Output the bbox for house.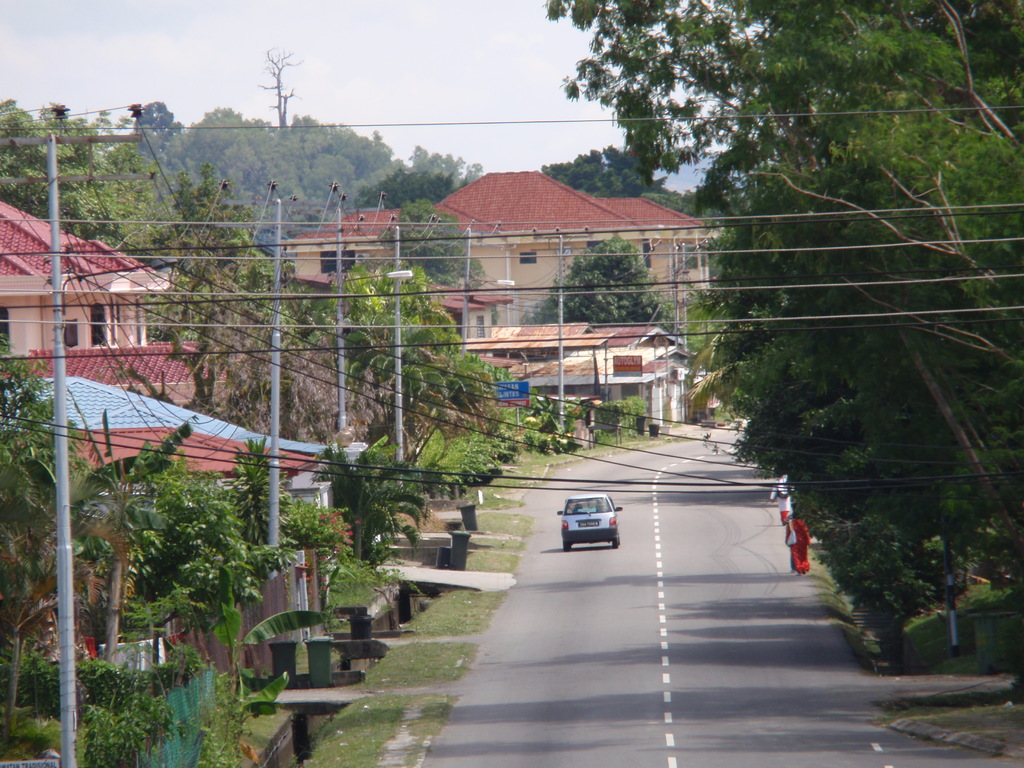
detection(485, 316, 691, 443).
